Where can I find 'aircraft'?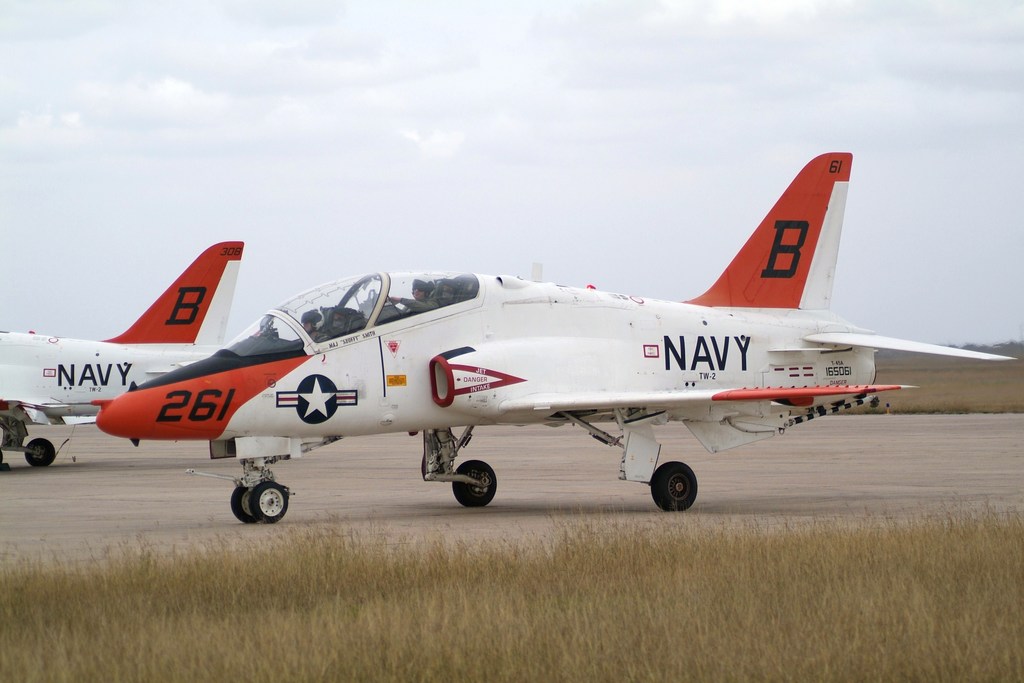
You can find it at detection(0, 235, 245, 470).
